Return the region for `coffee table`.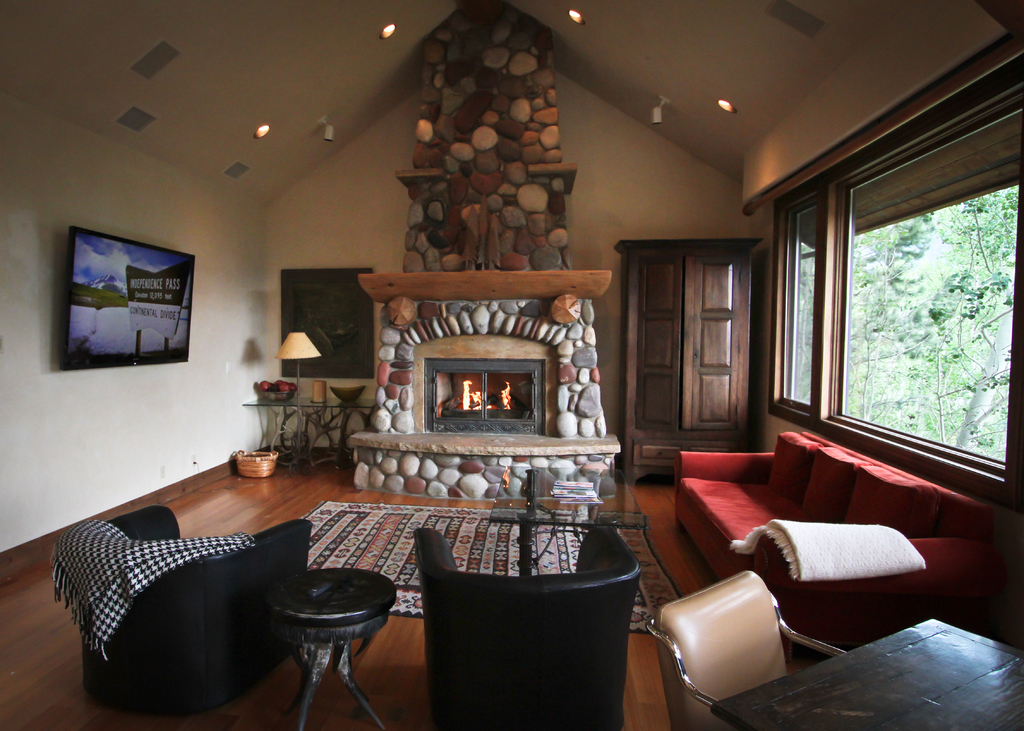
[260, 567, 399, 730].
